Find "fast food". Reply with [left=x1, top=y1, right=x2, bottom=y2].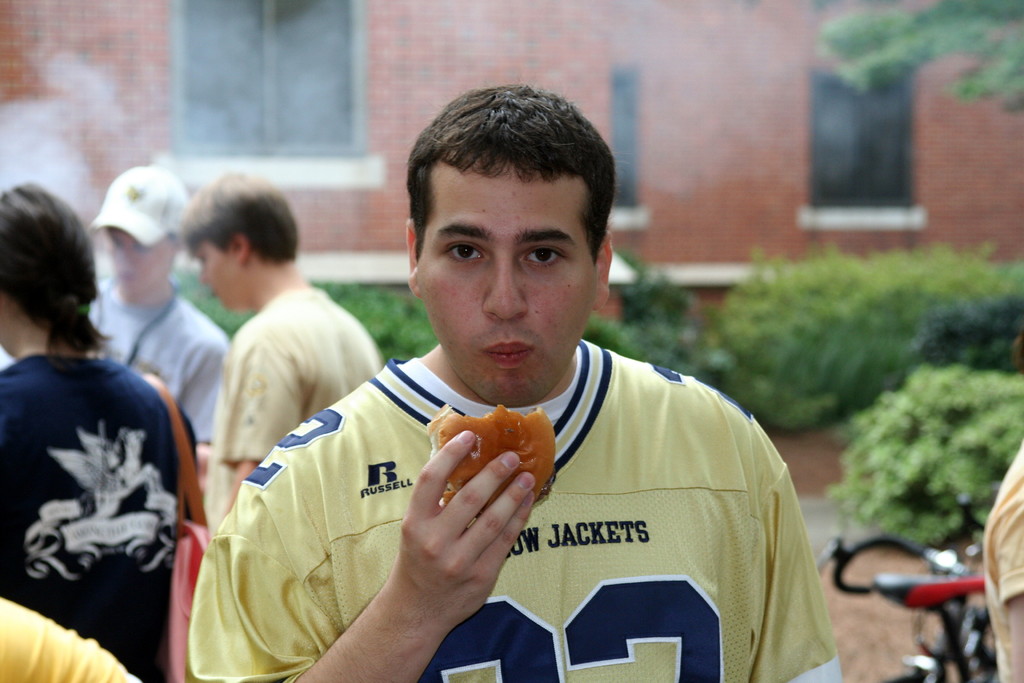
[left=434, top=414, right=548, bottom=485].
